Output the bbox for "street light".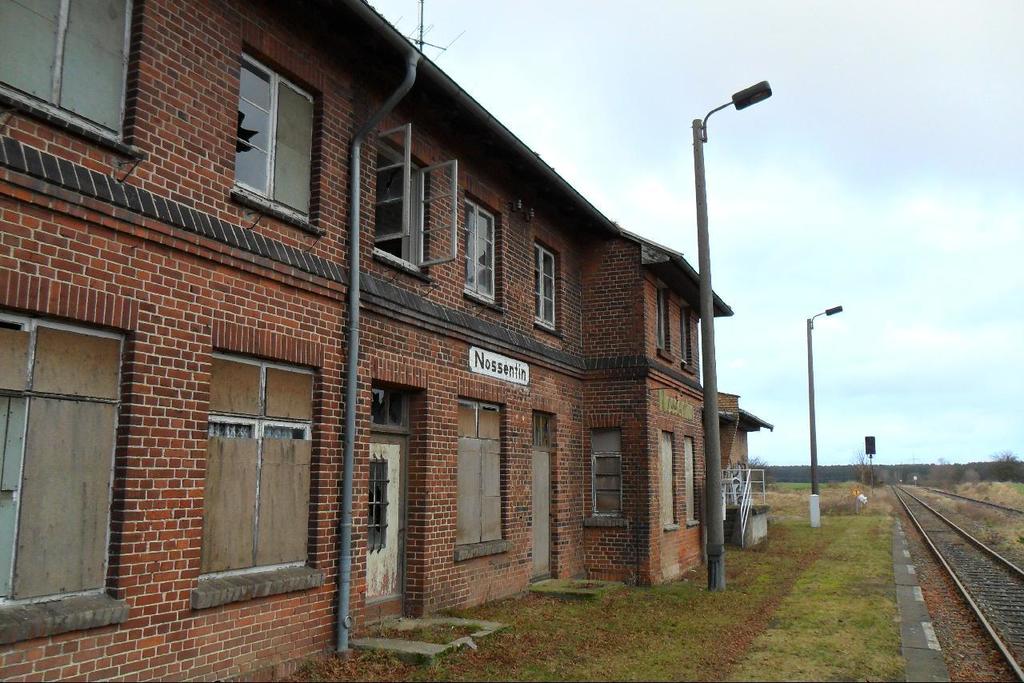
(left=806, top=302, right=846, bottom=525).
